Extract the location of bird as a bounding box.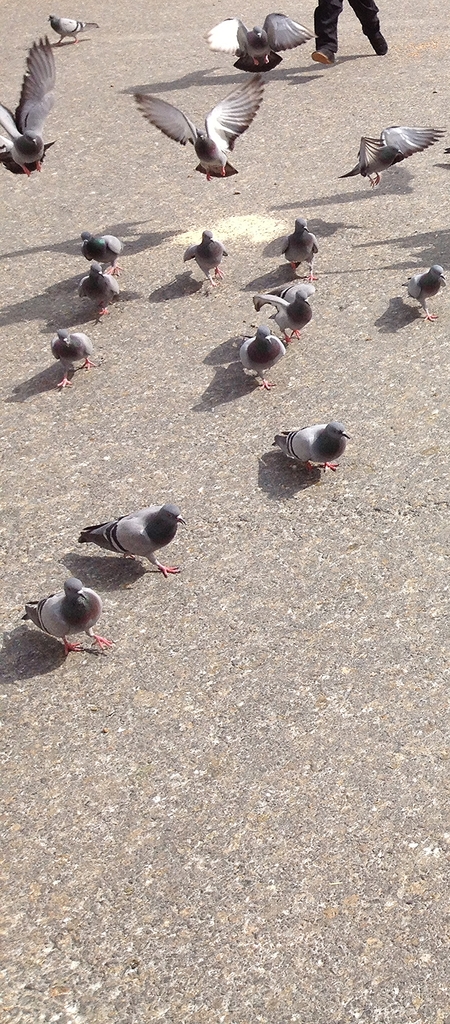
left=411, top=264, right=446, bottom=326.
